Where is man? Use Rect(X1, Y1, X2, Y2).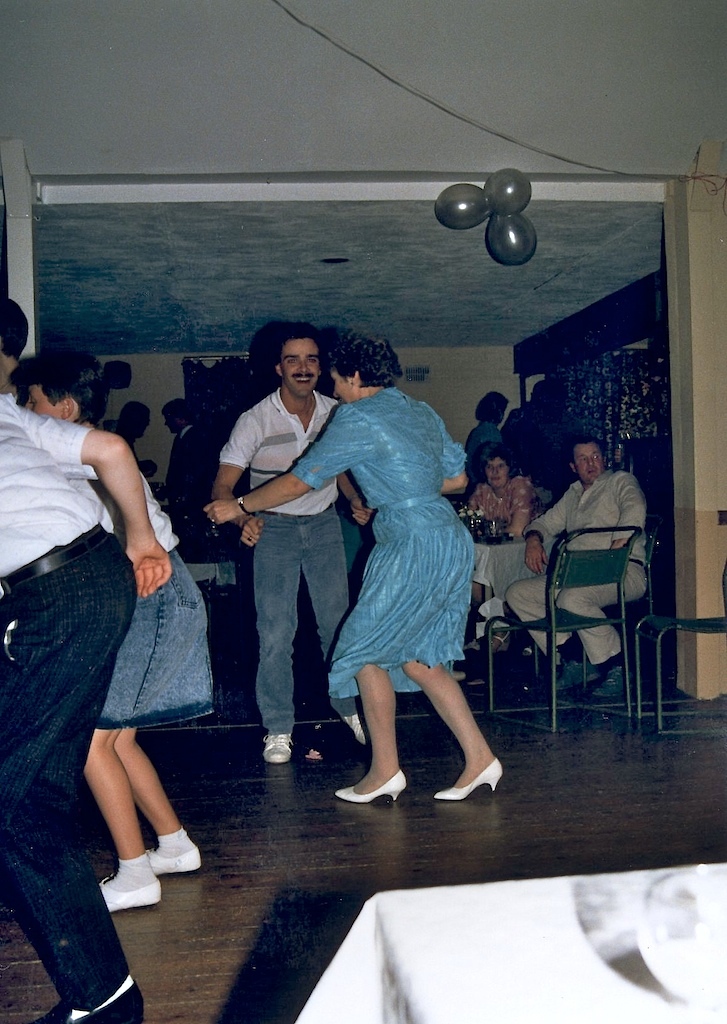
Rect(0, 391, 168, 1023).
